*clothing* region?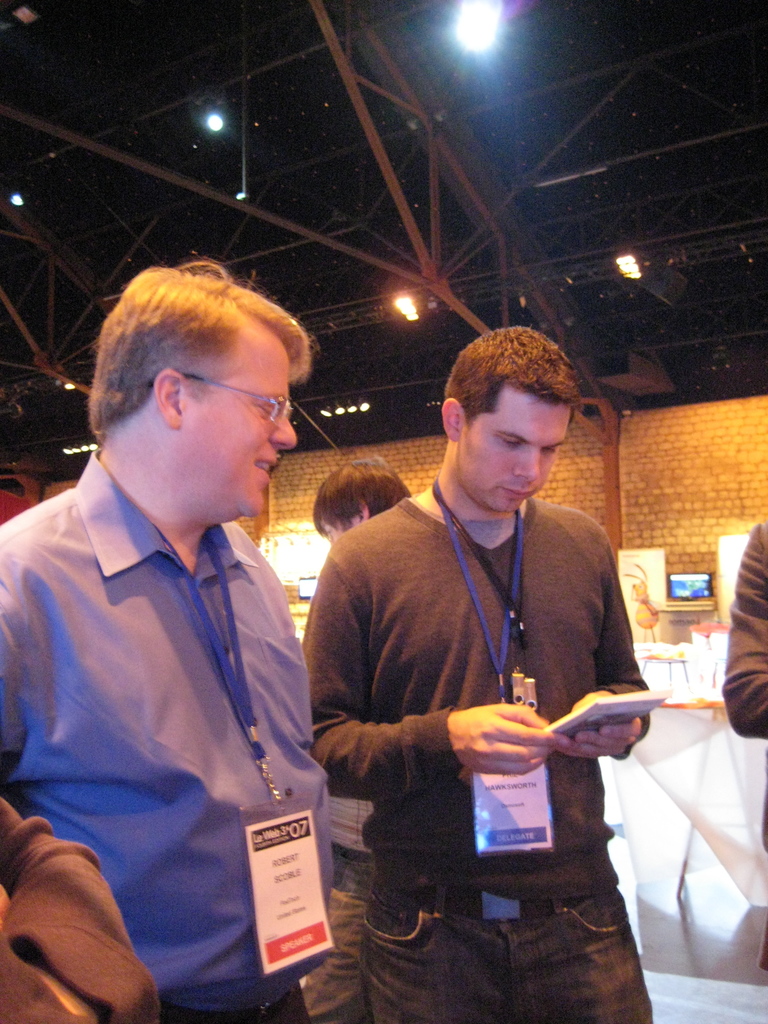
(302, 796, 375, 1023)
